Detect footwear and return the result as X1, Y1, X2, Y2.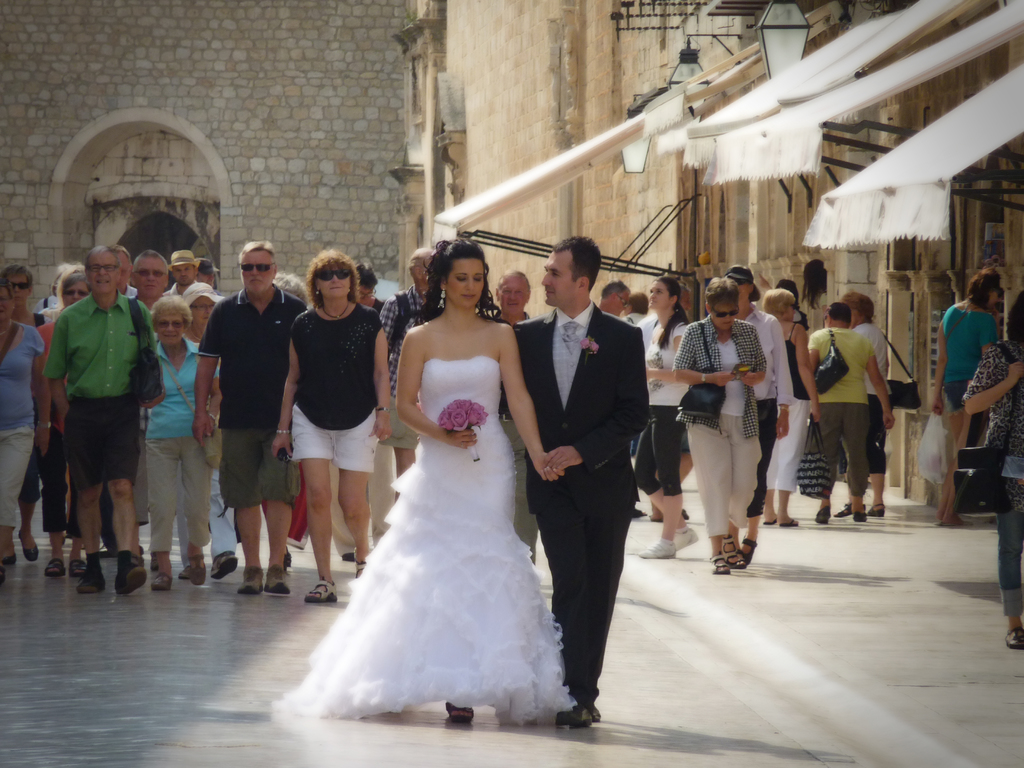
189, 554, 208, 585.
